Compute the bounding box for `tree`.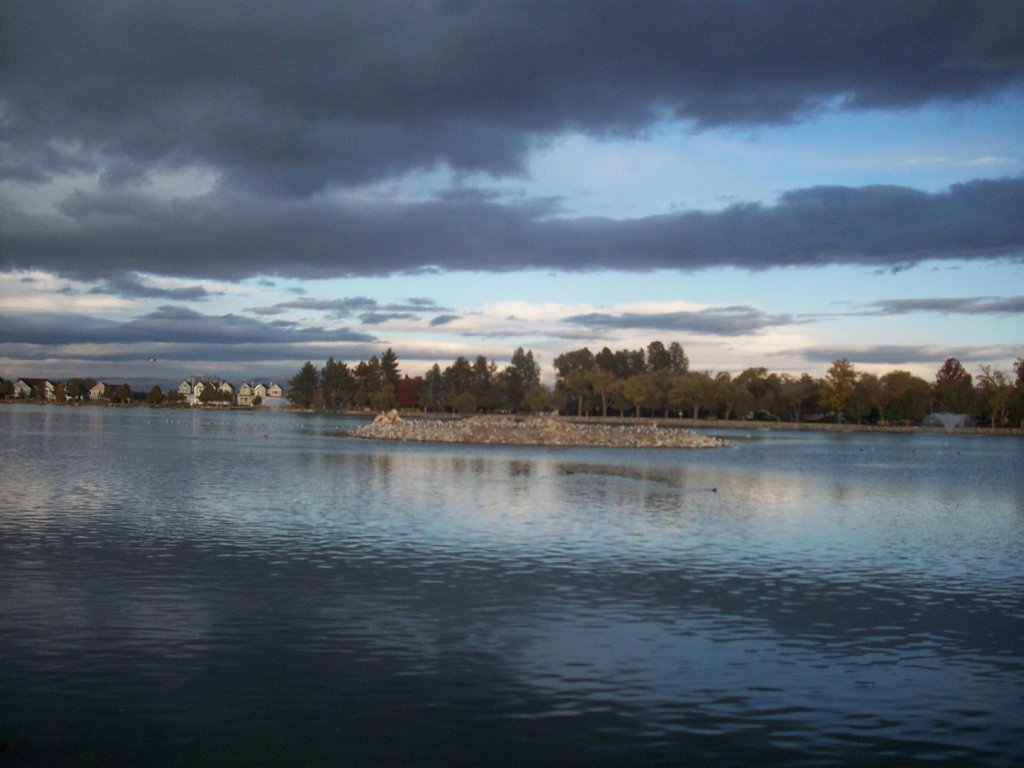
653 350 688 424.
